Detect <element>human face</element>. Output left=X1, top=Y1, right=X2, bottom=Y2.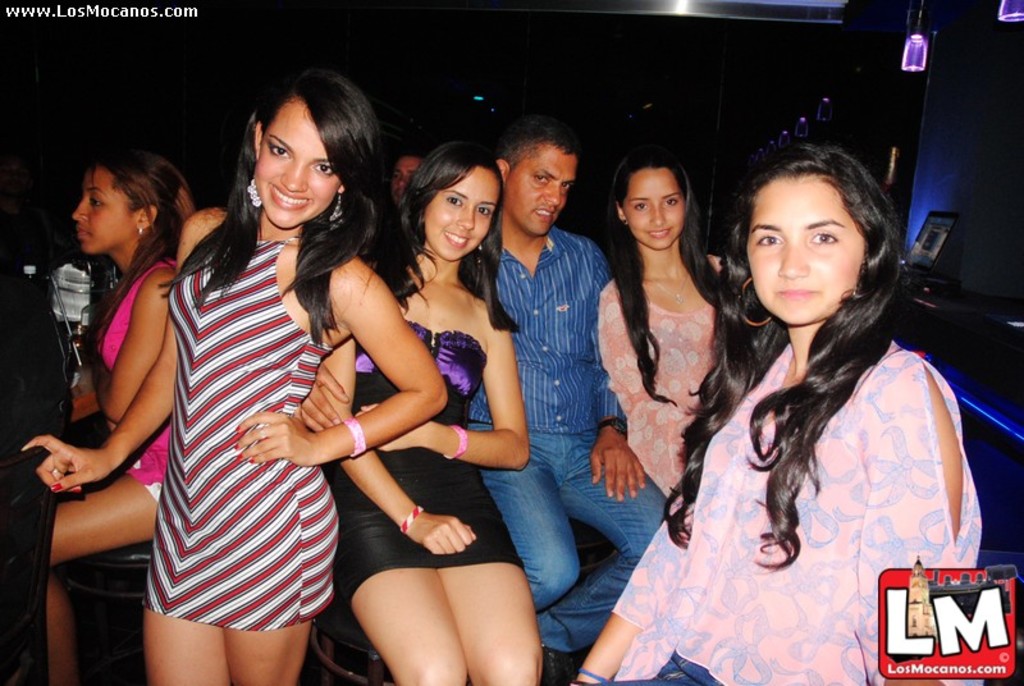
left=76, top=165, right=133, bottom=252.
